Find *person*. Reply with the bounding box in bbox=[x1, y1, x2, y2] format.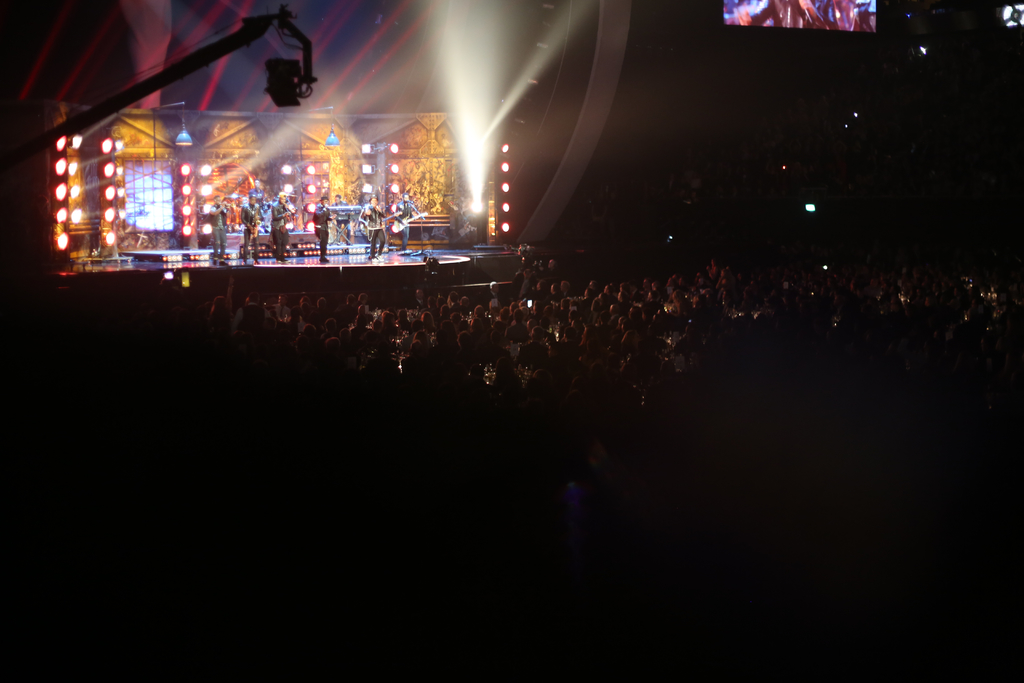
bbox=[211, 193, 230, 256].
